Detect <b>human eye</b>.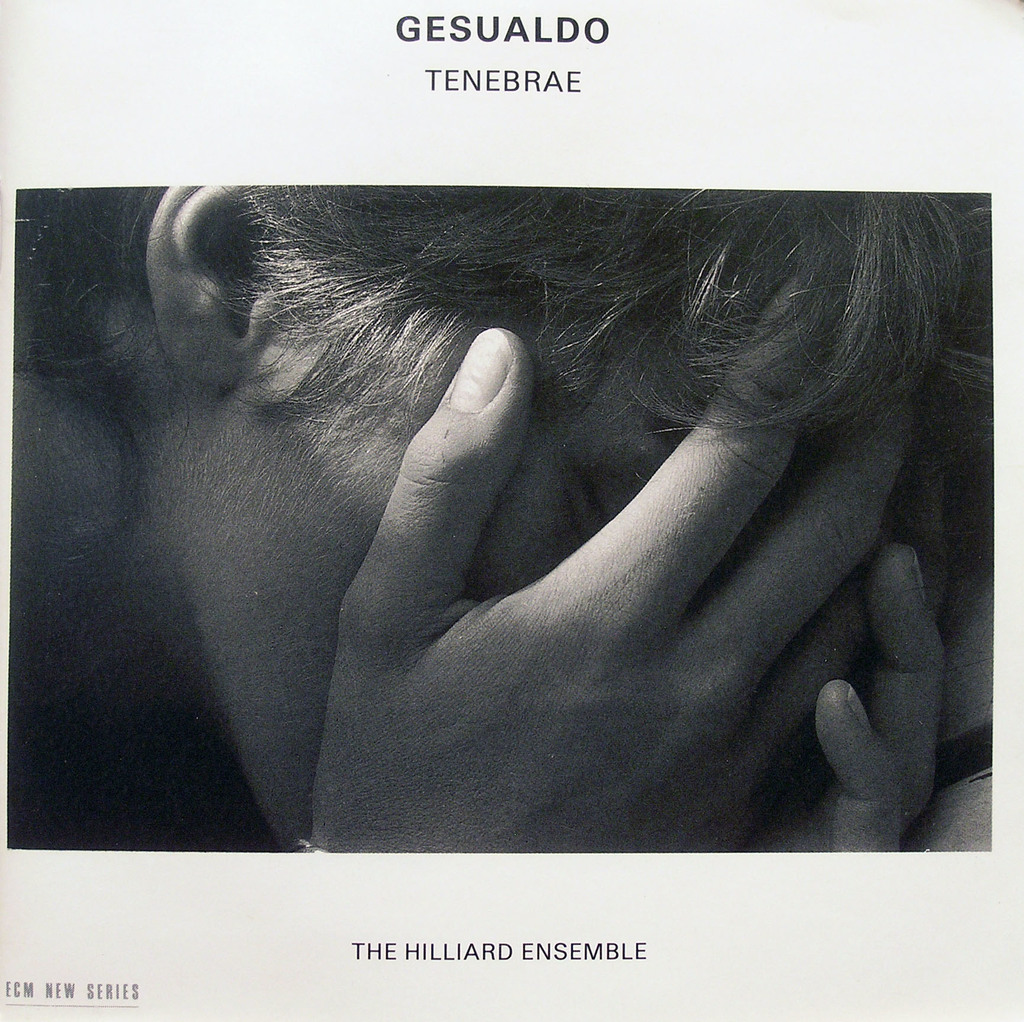
Detected at {"x1": 567, "y1": 458, "x2": 642, "y2": 535}.
